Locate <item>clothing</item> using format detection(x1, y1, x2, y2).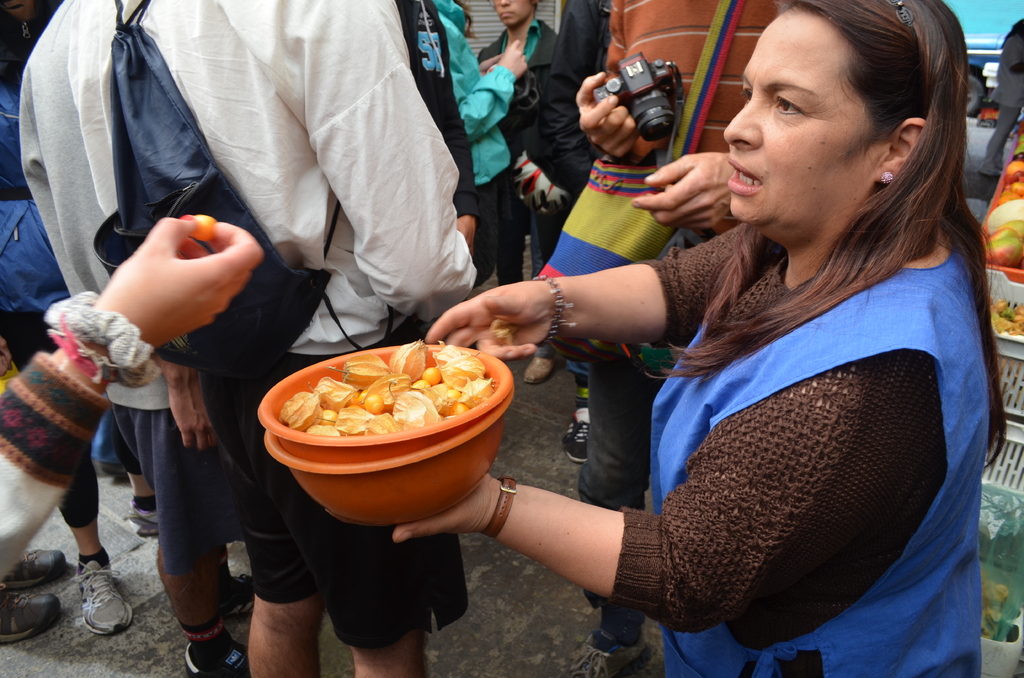
detection(480, 17, 594, 147).
